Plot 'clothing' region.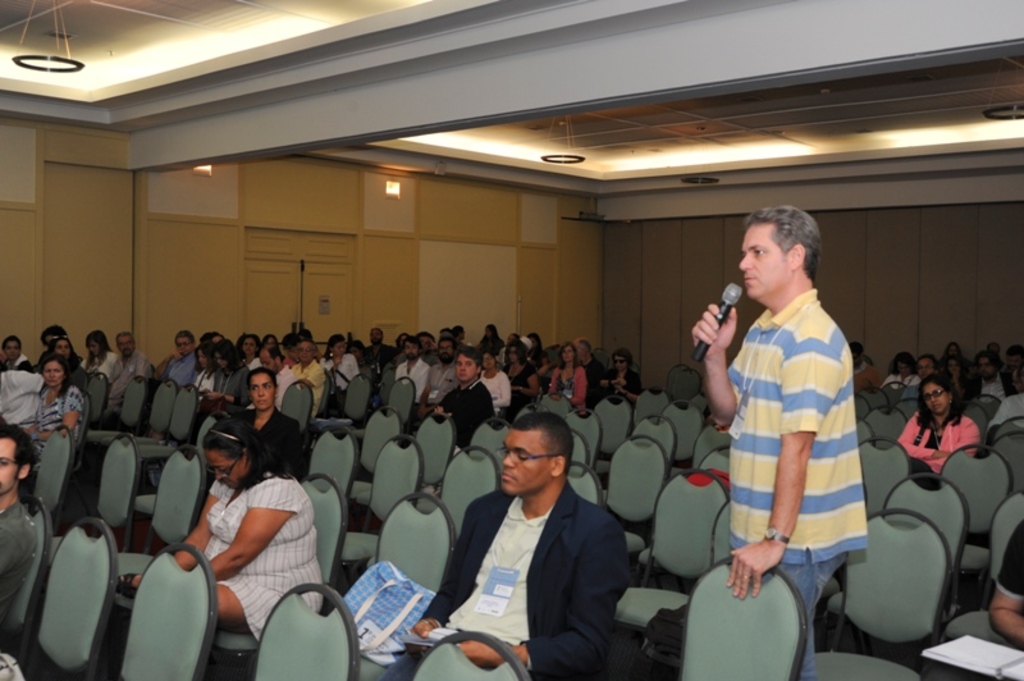
Plotted at bbox=[718, 253, 884, 650].
